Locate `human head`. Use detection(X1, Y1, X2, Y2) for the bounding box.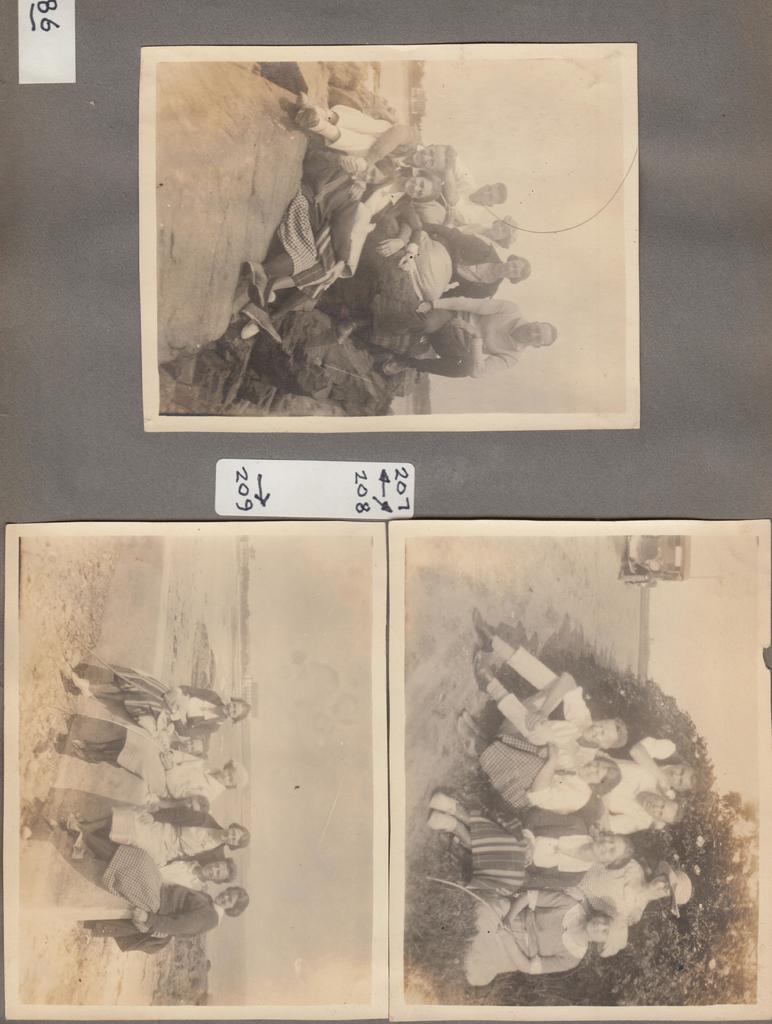
detection(664, 763, 699, 796).
